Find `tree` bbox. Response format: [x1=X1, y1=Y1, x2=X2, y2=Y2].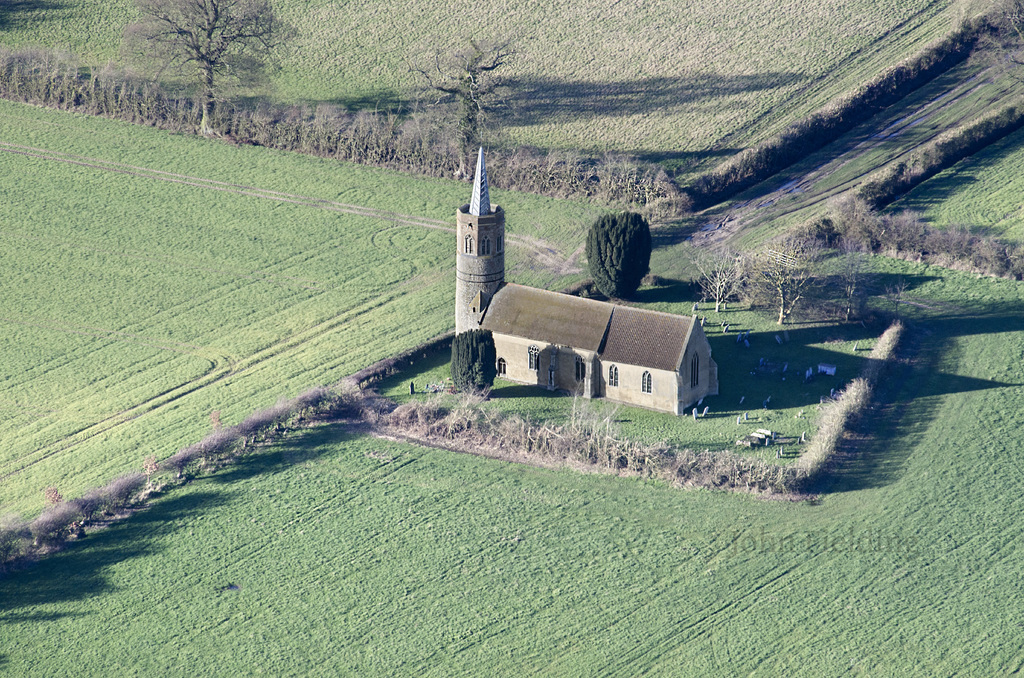
[x1=684, y1=216, x2=754, y2=307].
